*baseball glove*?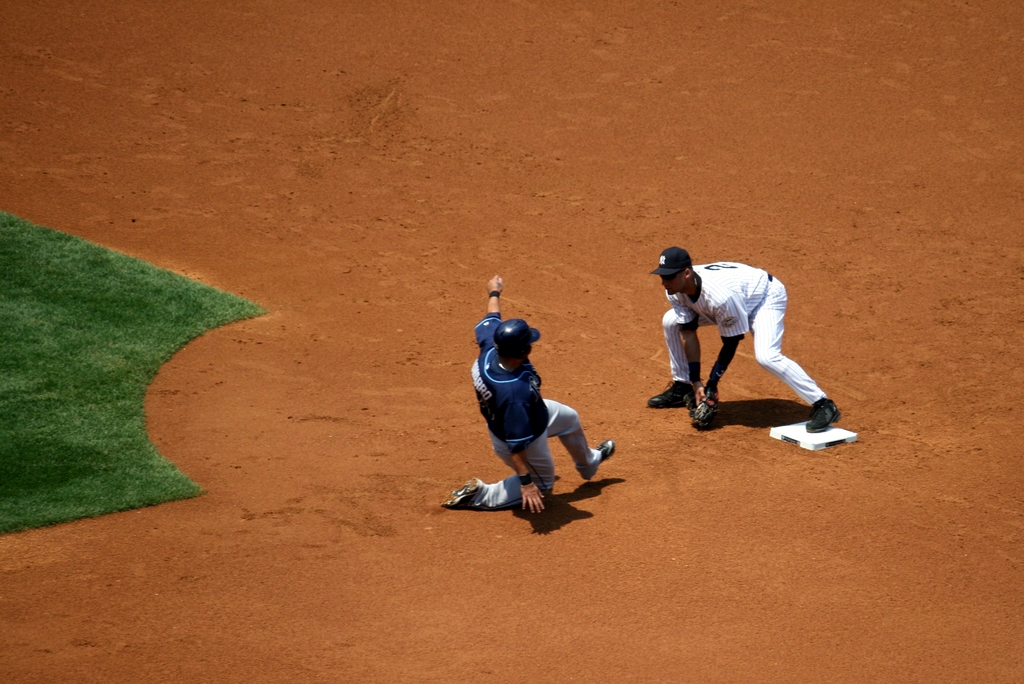
x1=688 y1=384 x2=728 y2=428
